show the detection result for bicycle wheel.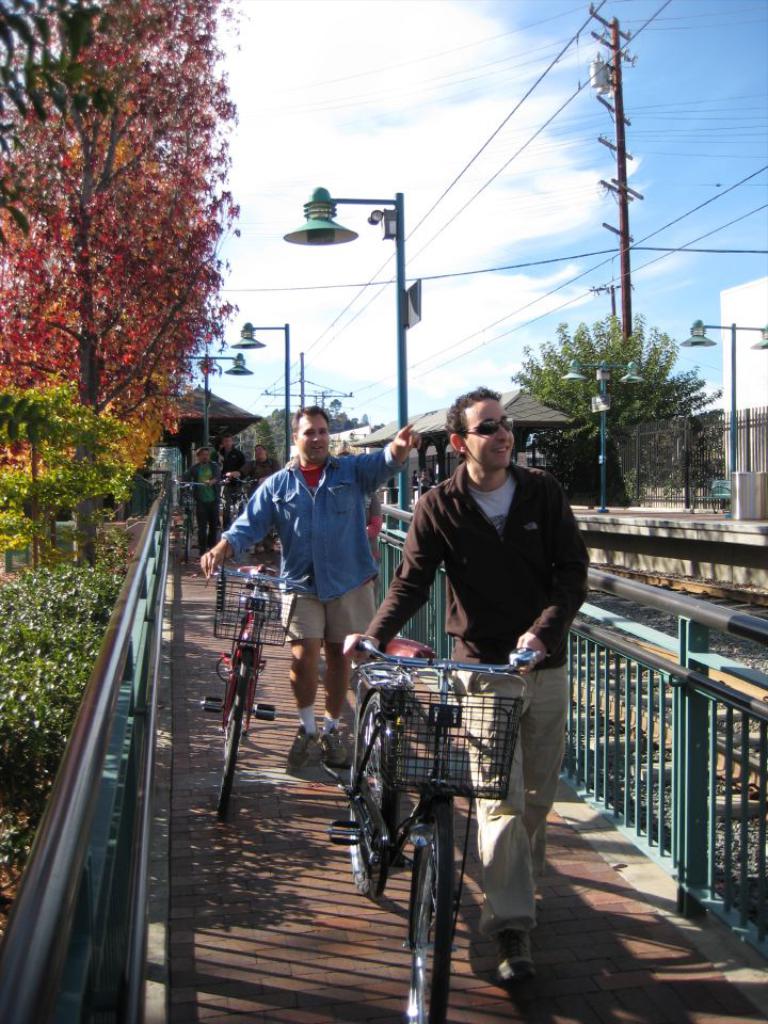
(x1=214, y1=646, x2=254, y2=818).
